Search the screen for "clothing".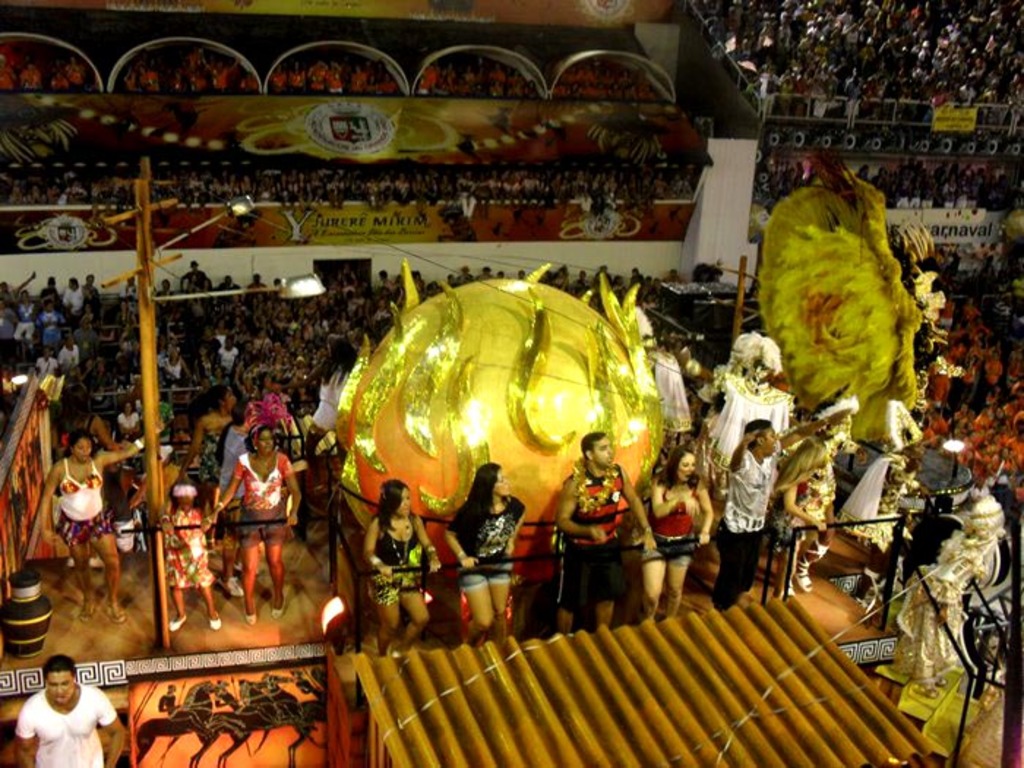
Found at {"x1": 240, "y1": 518, "x2": 282, "y2": 543}.
